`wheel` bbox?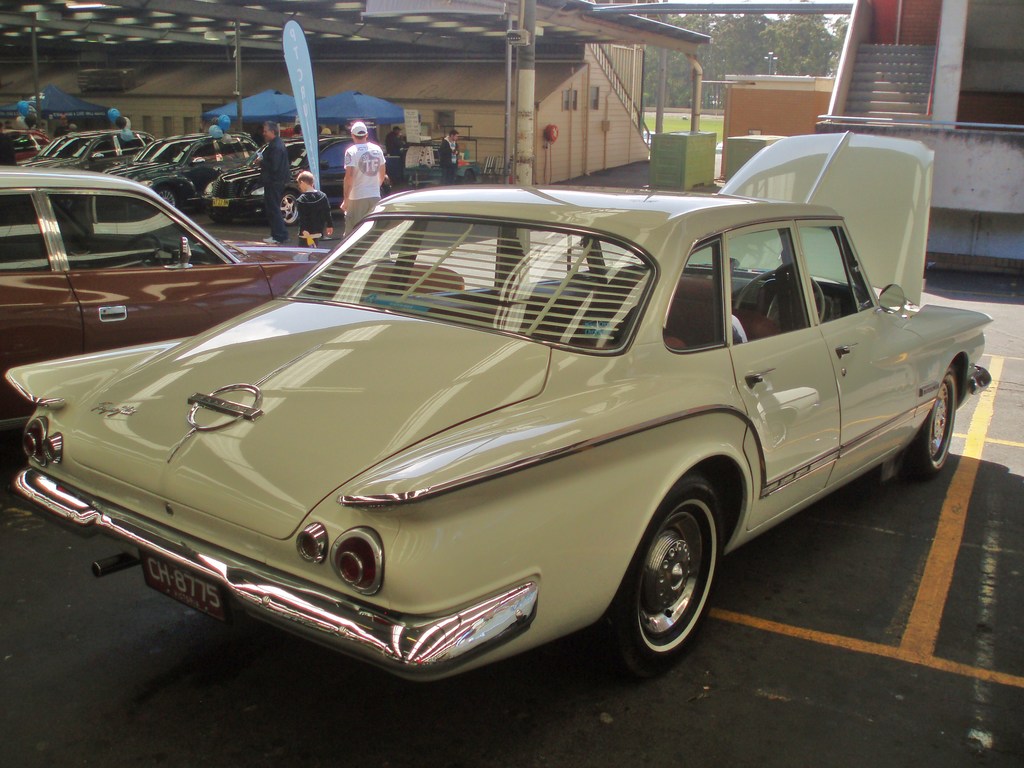
detection(209, 216, 236, 225)
